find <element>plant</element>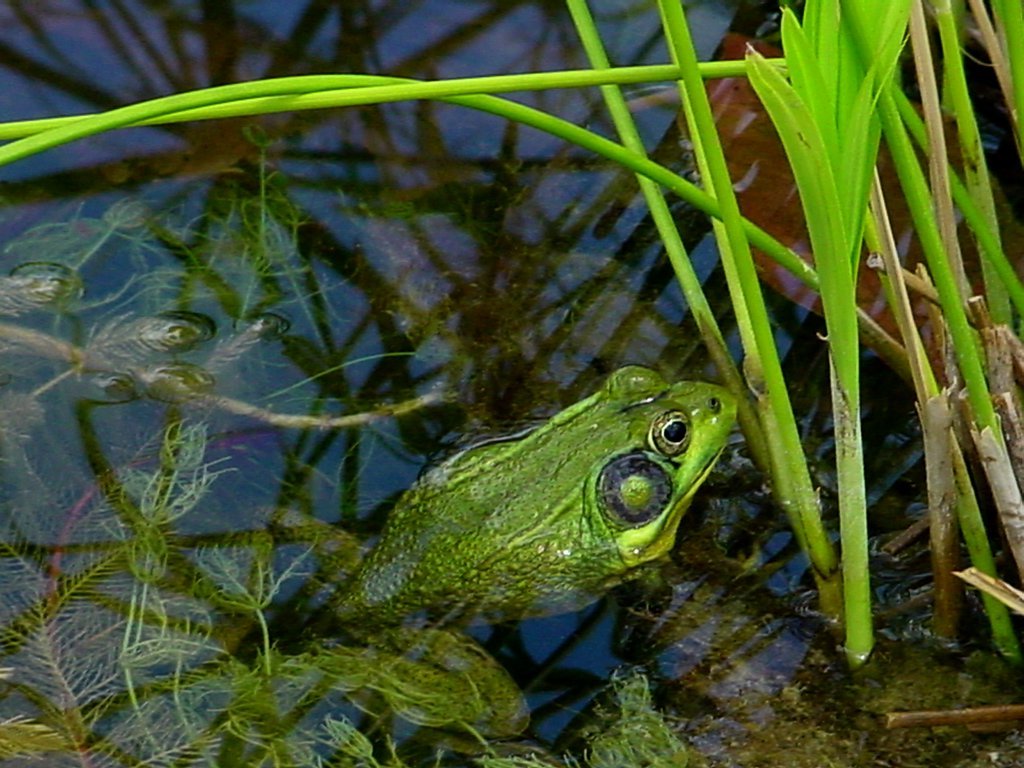
<bbox>745, 0, 909, 672</bbox>
